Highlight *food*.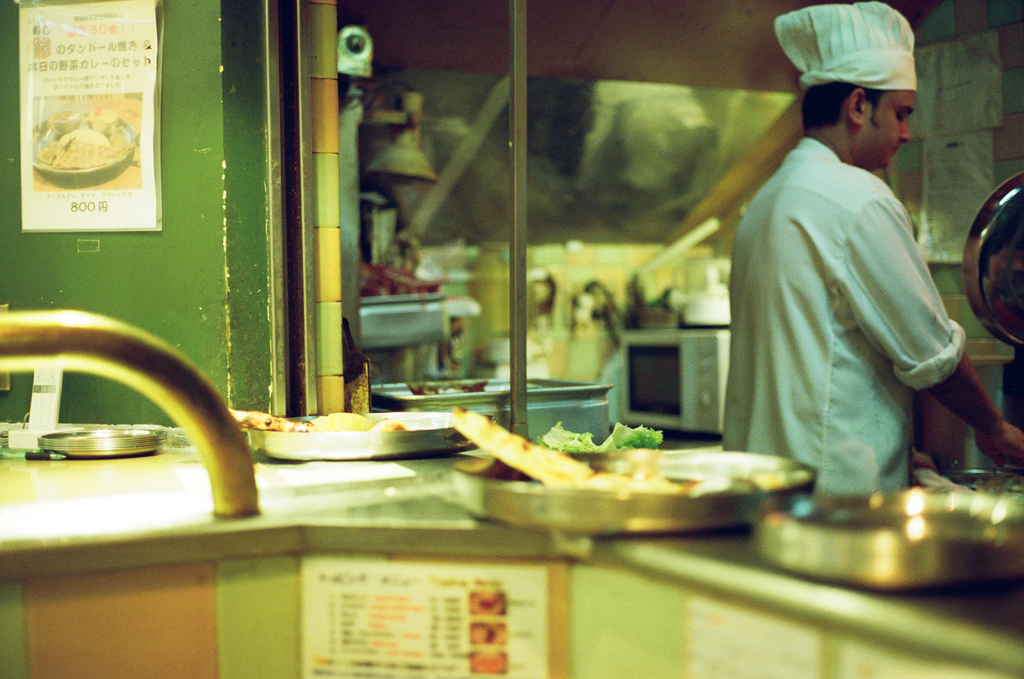
Highlighted region: Rect(359, 258, 446, 298).
